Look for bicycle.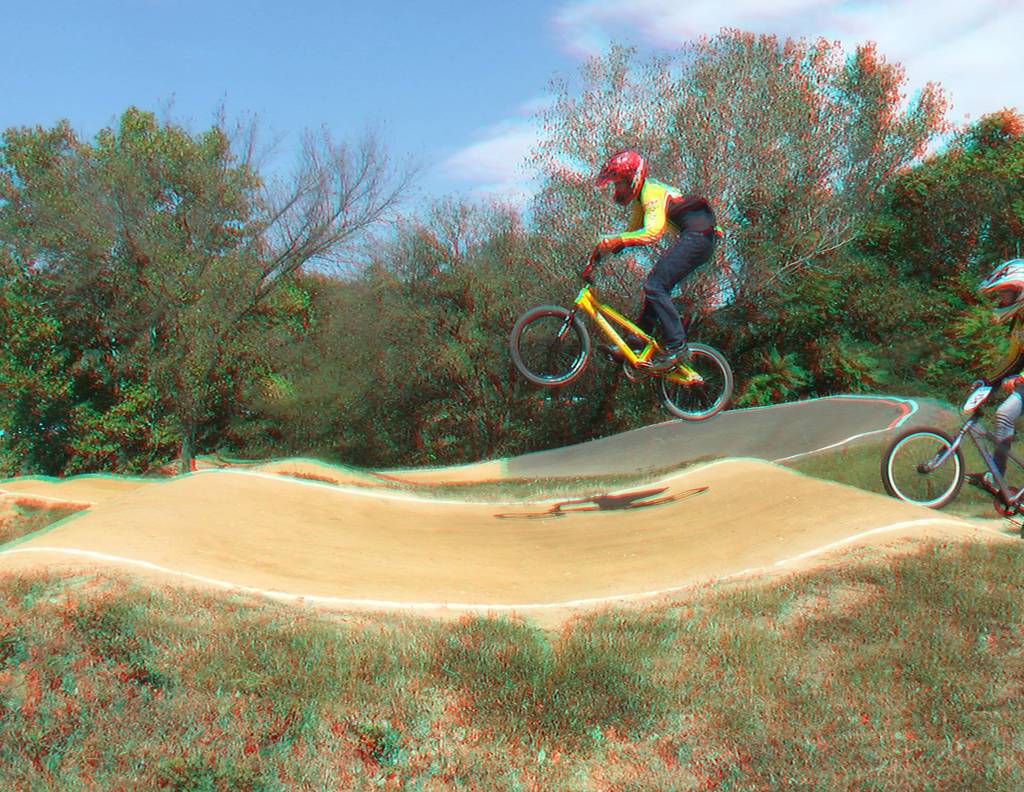
Found: 881:380:1023:544.
